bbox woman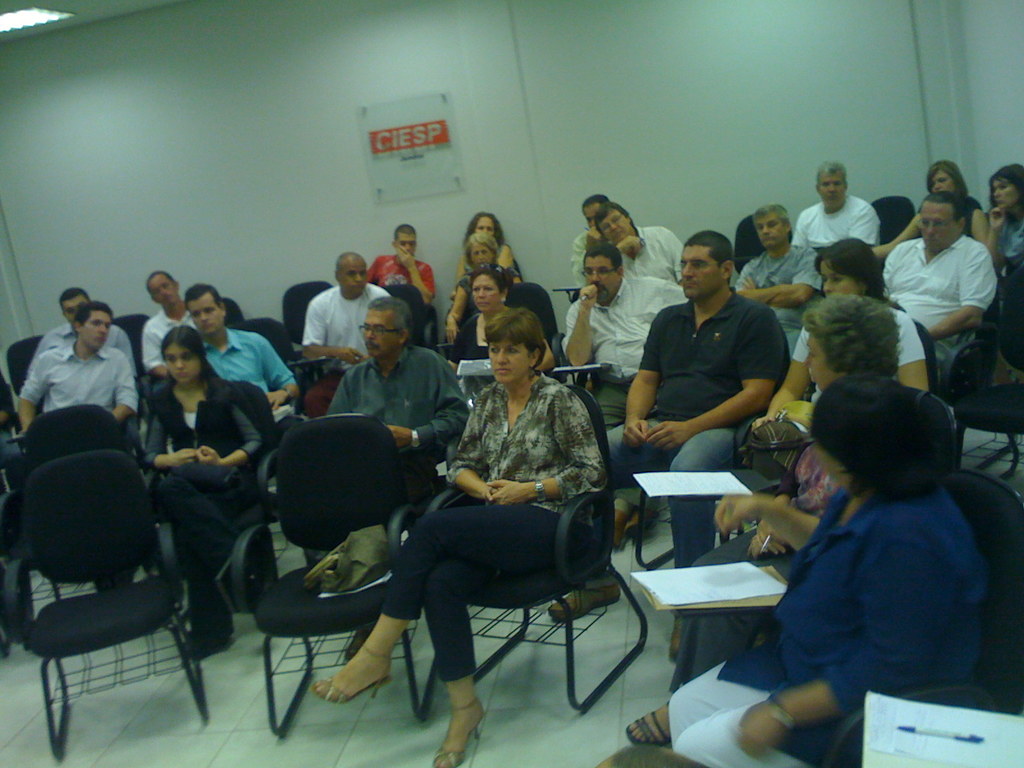
454/207/536/283
